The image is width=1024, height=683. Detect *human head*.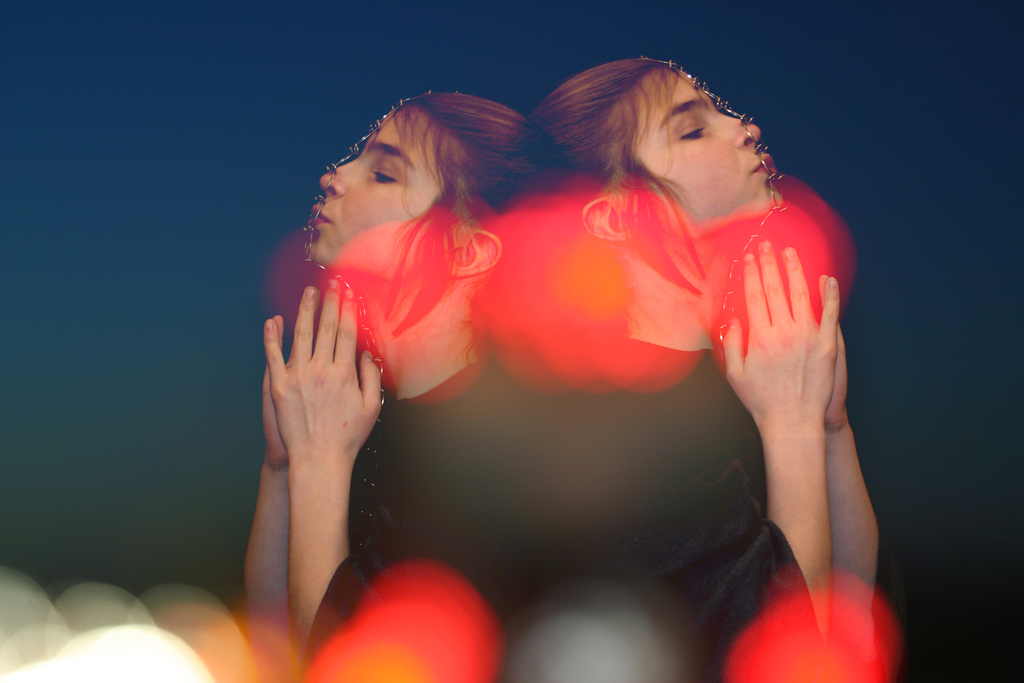
Detection: select_region(300, 95, 546, 284).
